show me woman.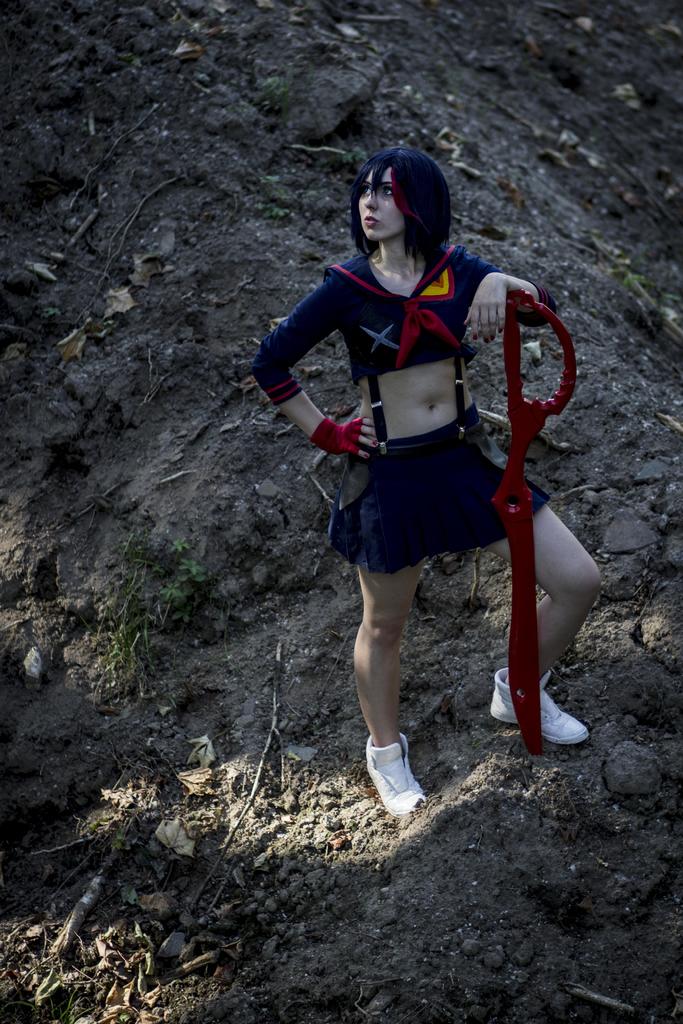
woman is here: rect(277, 142, 564, 806).
